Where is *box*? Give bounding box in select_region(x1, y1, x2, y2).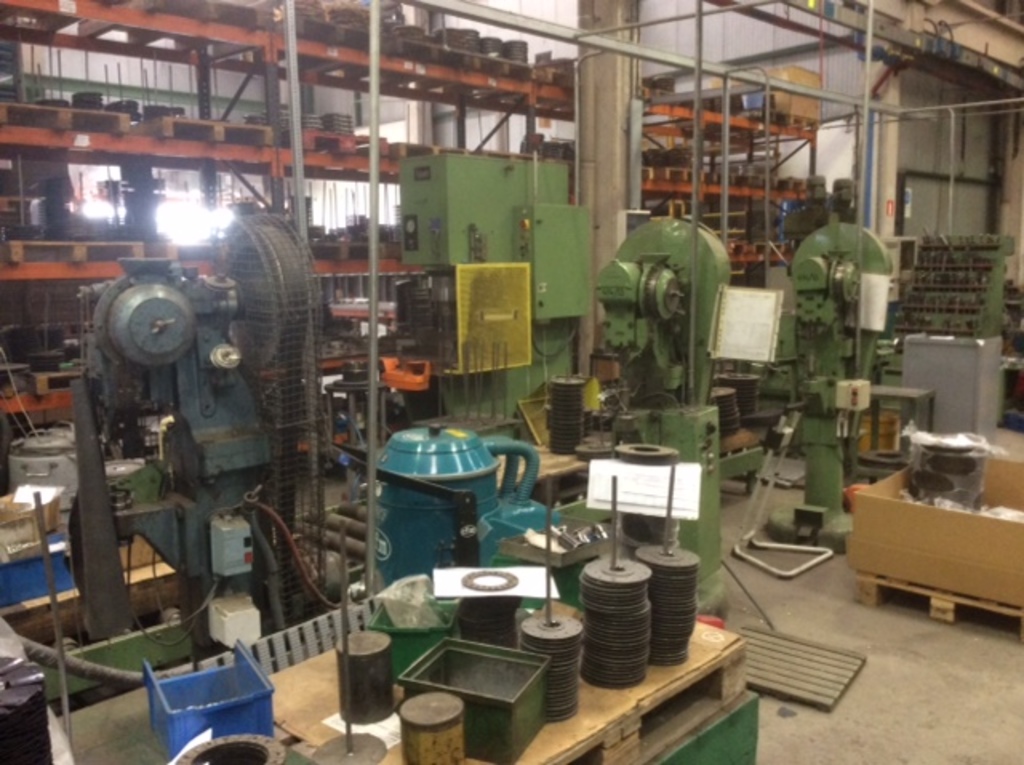
select_region(850, 471, 1014, 627).
